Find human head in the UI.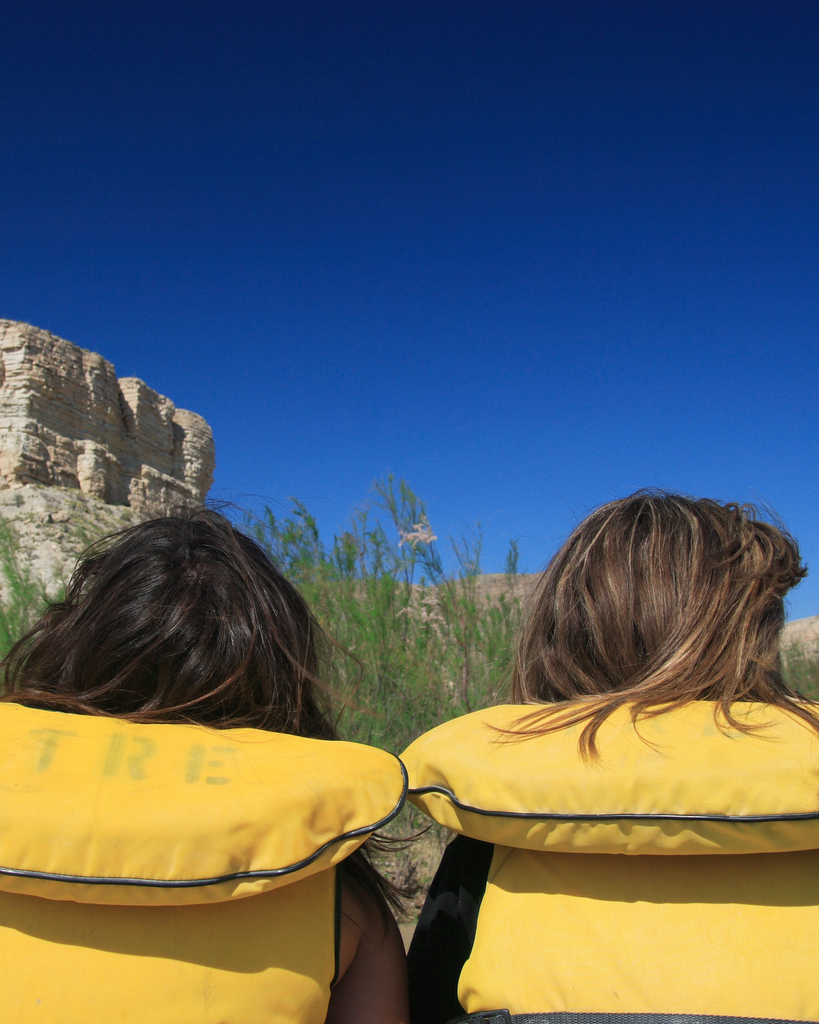
UI element at [left=8, top=514, right=321, bottom=738].
